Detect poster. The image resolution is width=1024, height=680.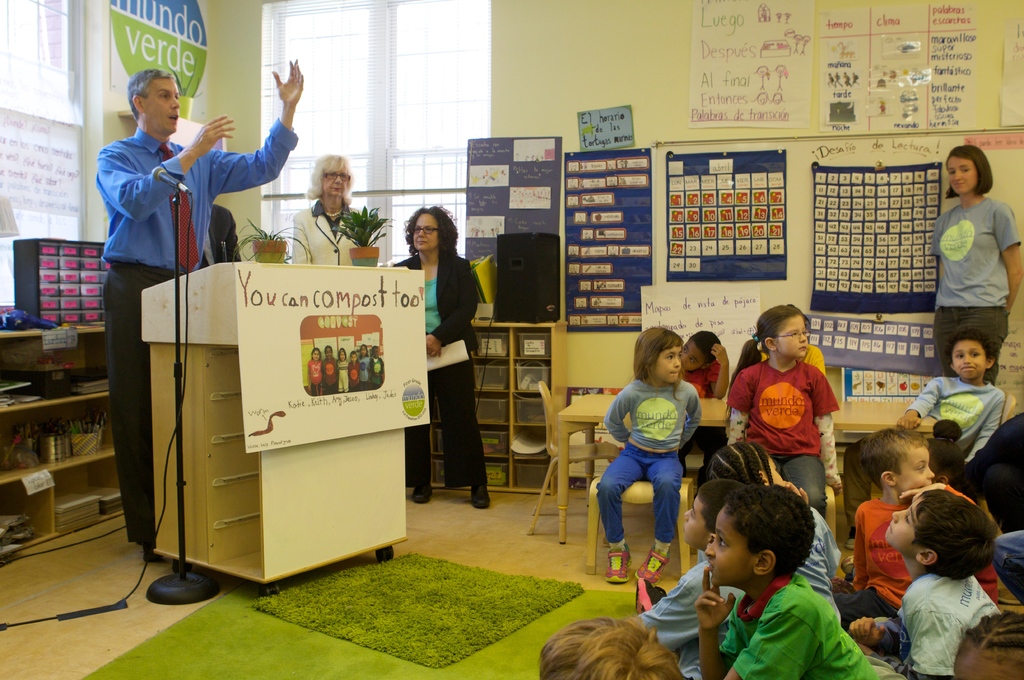
231:263:430:455.
